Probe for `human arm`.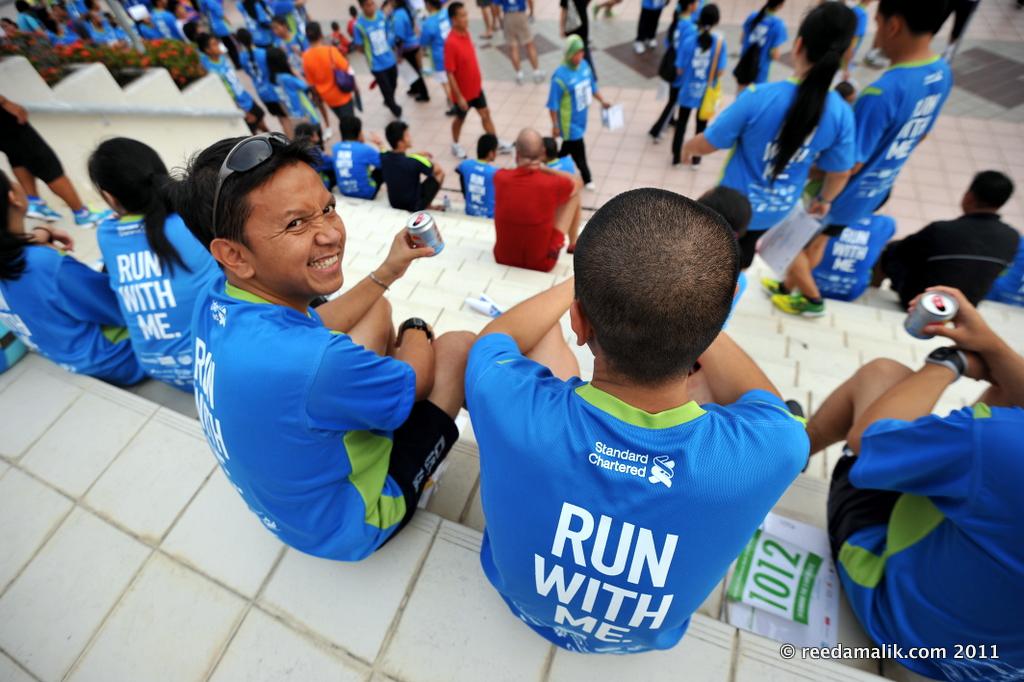
Probe result: bbox=[802, 106, 855, 222].
